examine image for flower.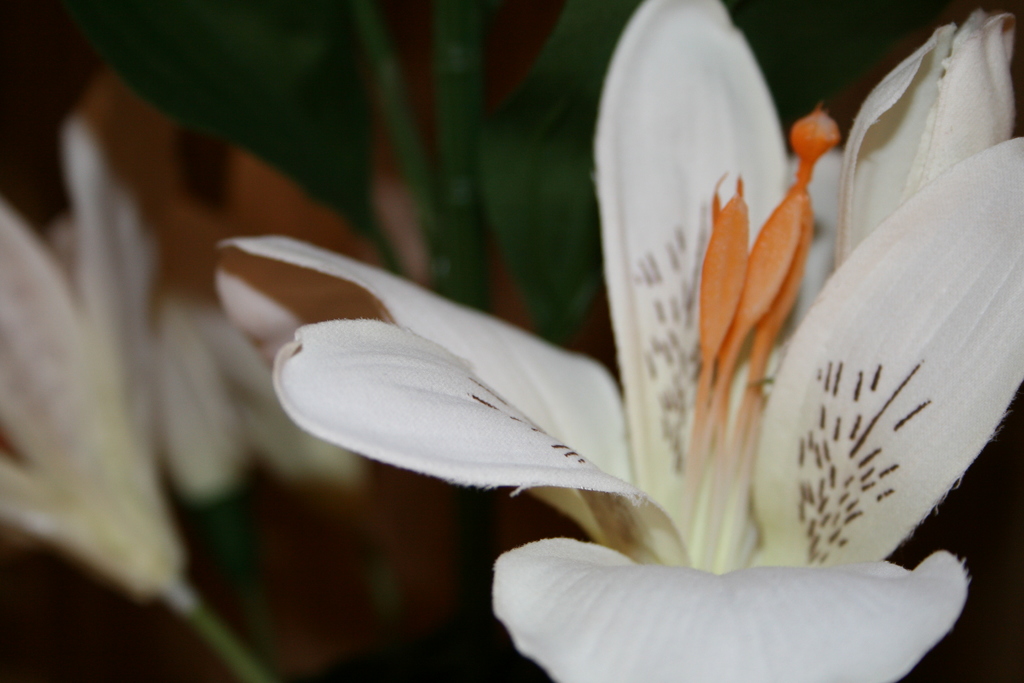
Examination result: BBox(220, 0, 1023, 682).
